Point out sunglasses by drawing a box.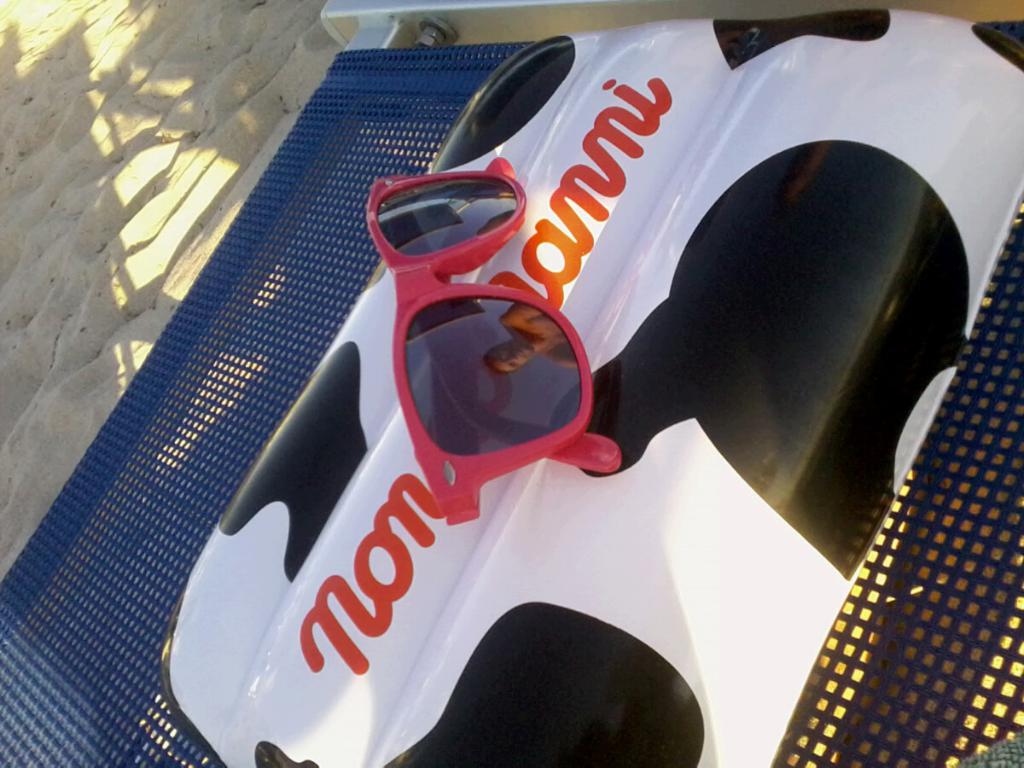
(363, 156, 622, 523).
